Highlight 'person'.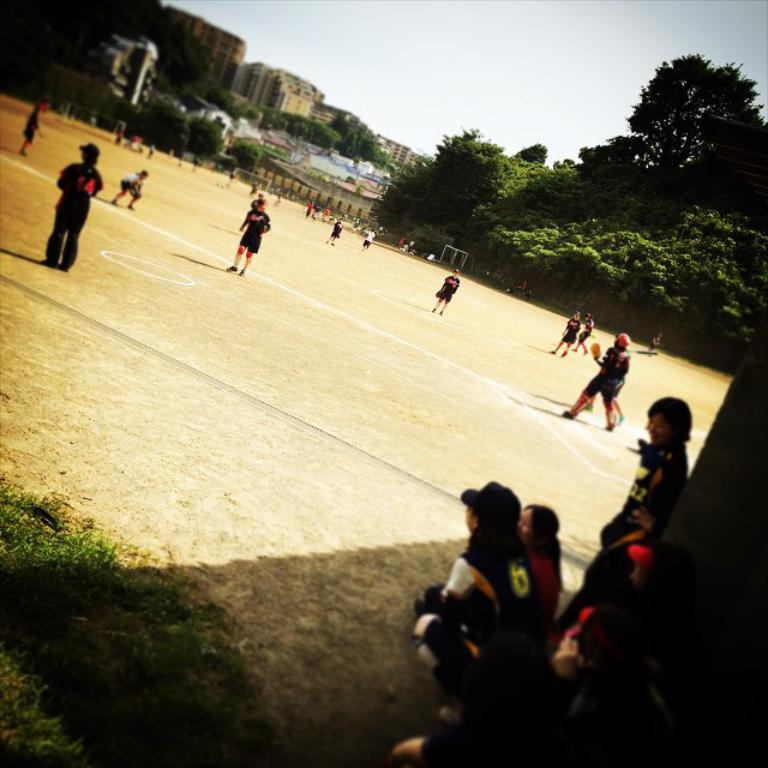
Highlighted region: (520, 503, 565, 623).
